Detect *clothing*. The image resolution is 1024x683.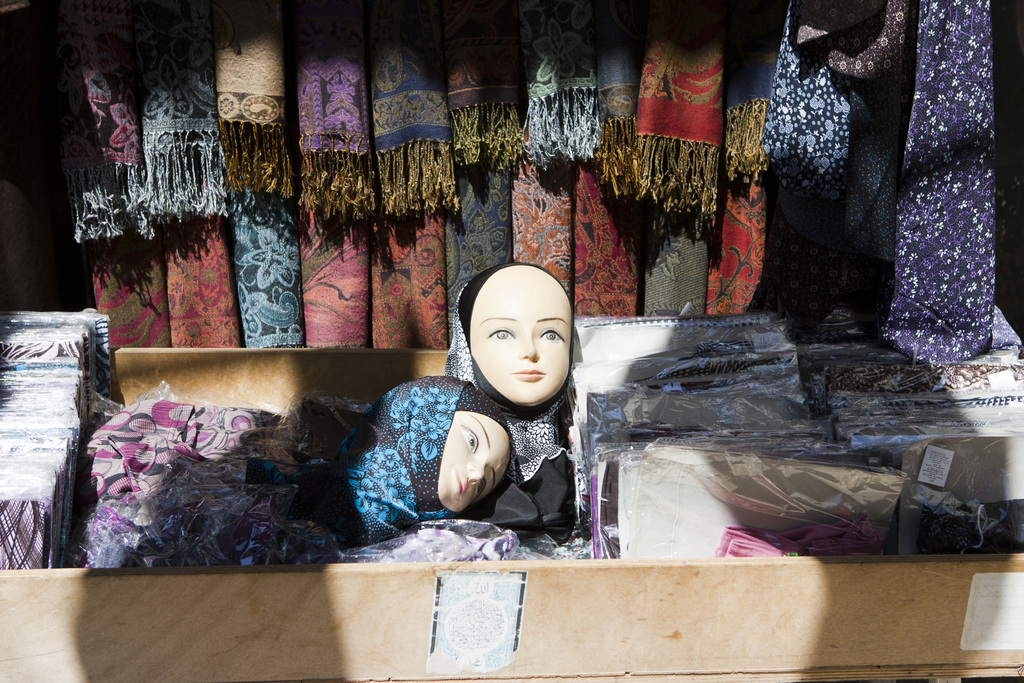
BBox(508, 44, 596, 324).
